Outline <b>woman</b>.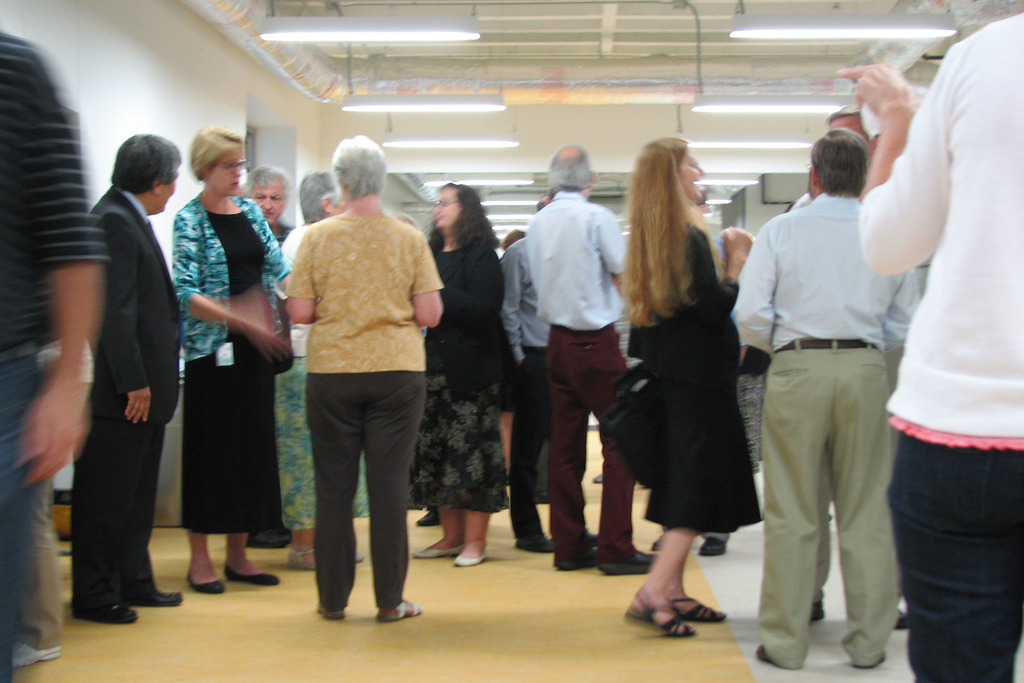
Outline: bbox(277, 169, 385, 576).
